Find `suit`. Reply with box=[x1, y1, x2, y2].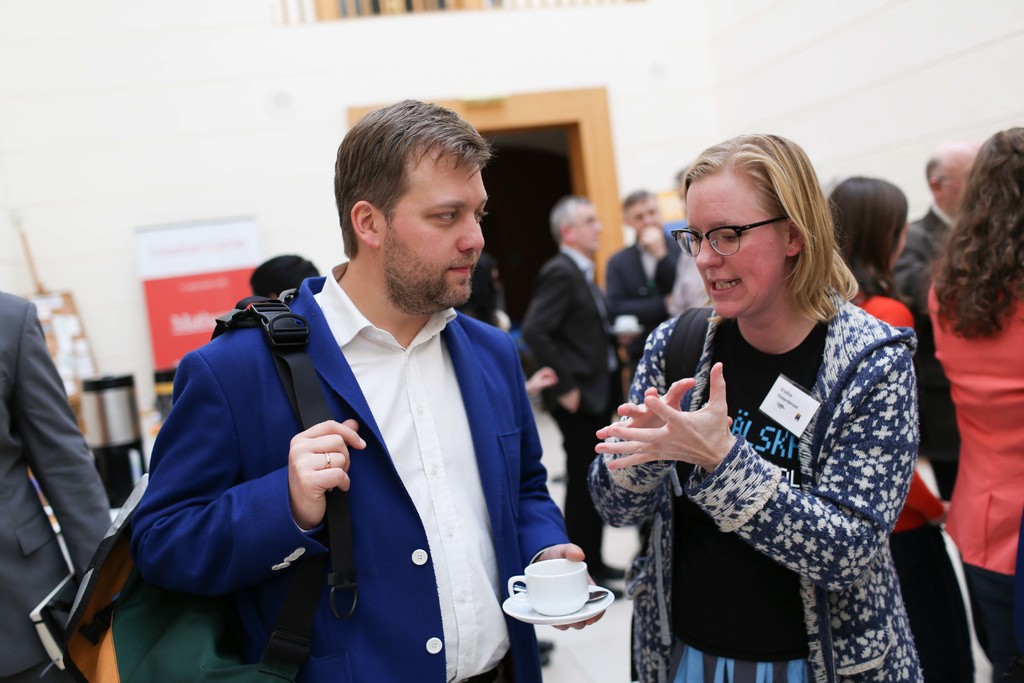
box=[67, 259, 538, 673].
